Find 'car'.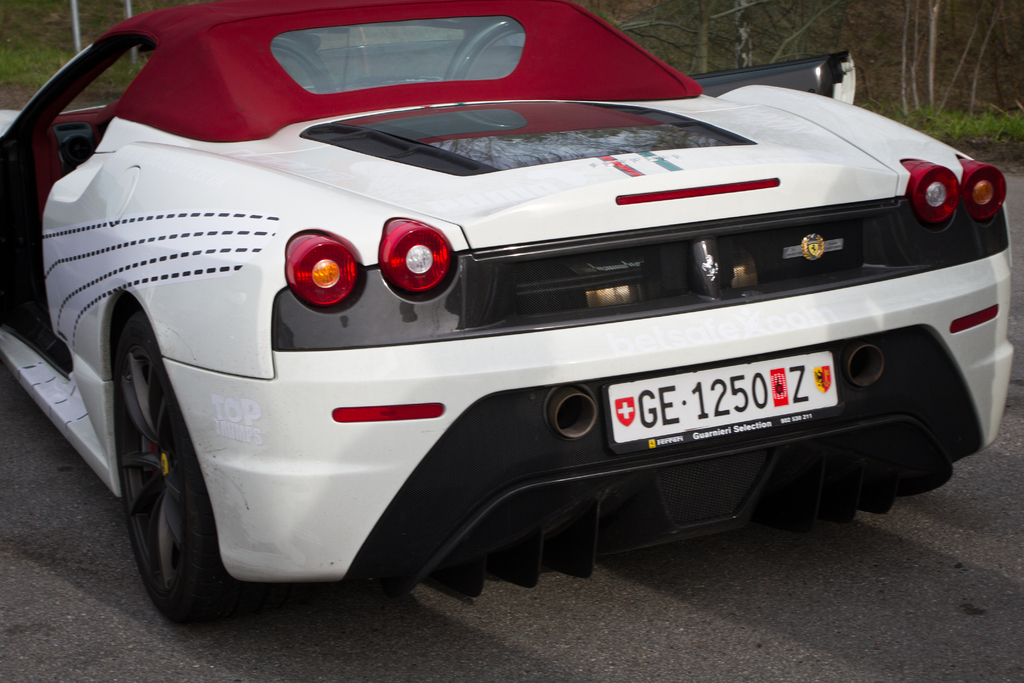
bbox=[3, 0, 1018, 653].
